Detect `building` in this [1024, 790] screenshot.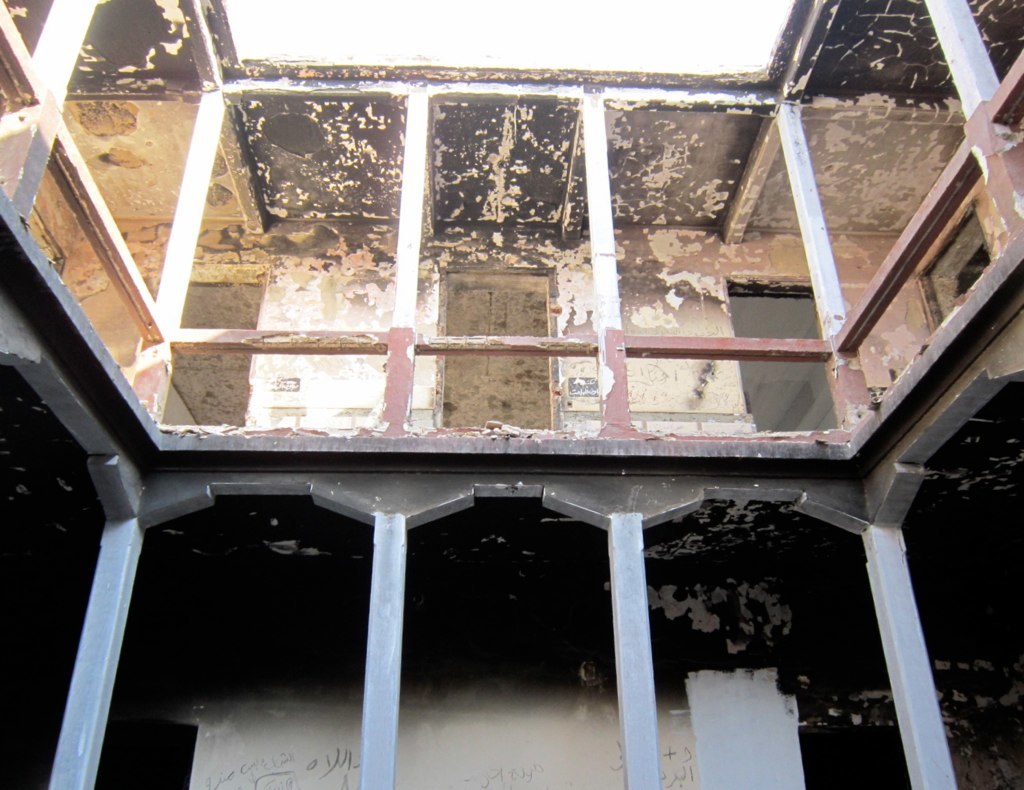
Detection: box=[0, 0, 1023, 789].
